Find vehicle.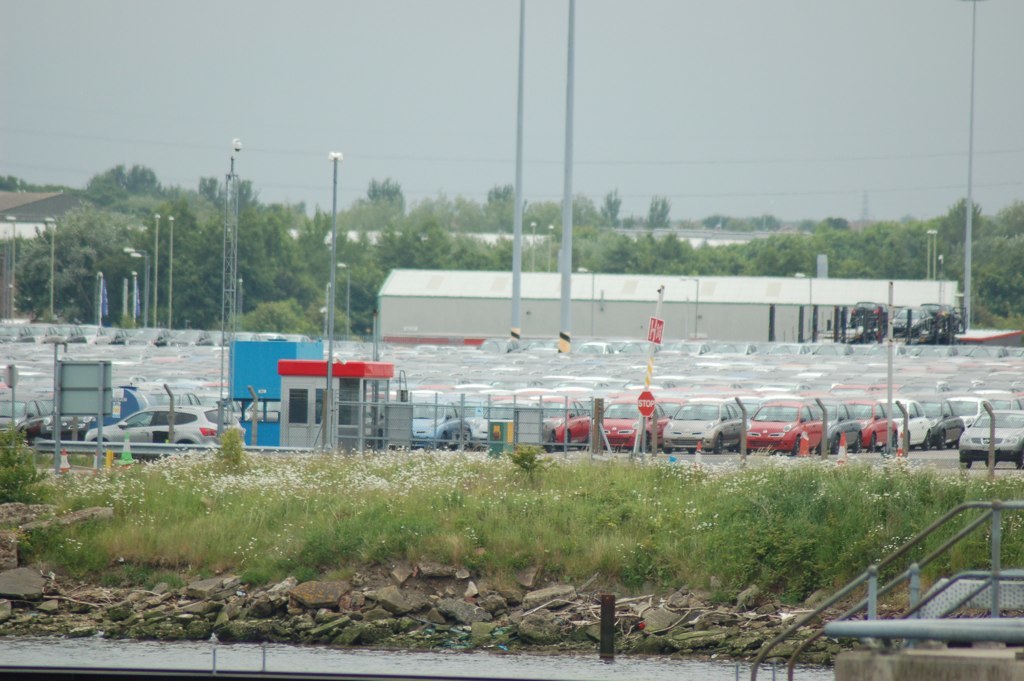
box=[871, 395, 935, 452].
